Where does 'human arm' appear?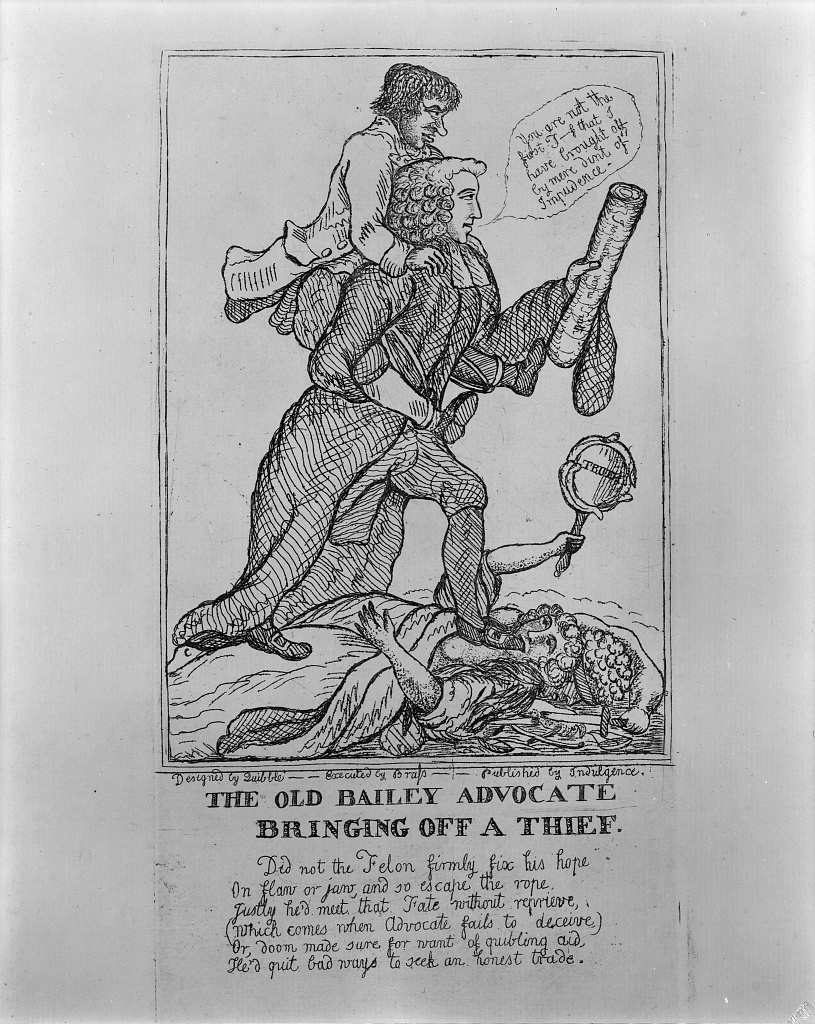
Appears at crop(462, 251, 623, 370).
